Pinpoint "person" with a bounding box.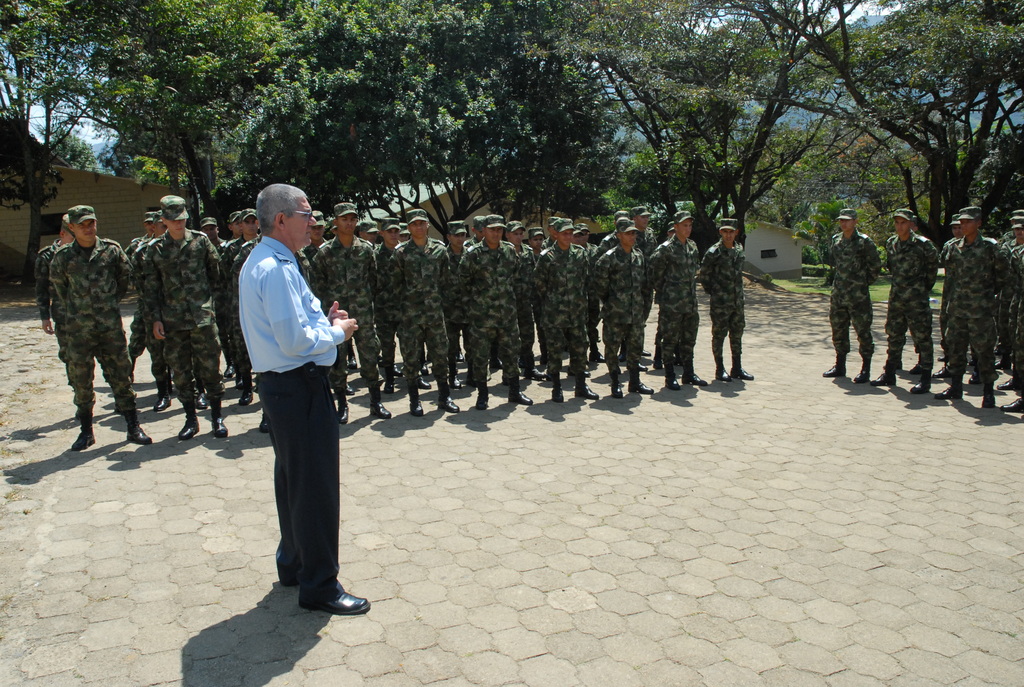
361,219,385,256.
